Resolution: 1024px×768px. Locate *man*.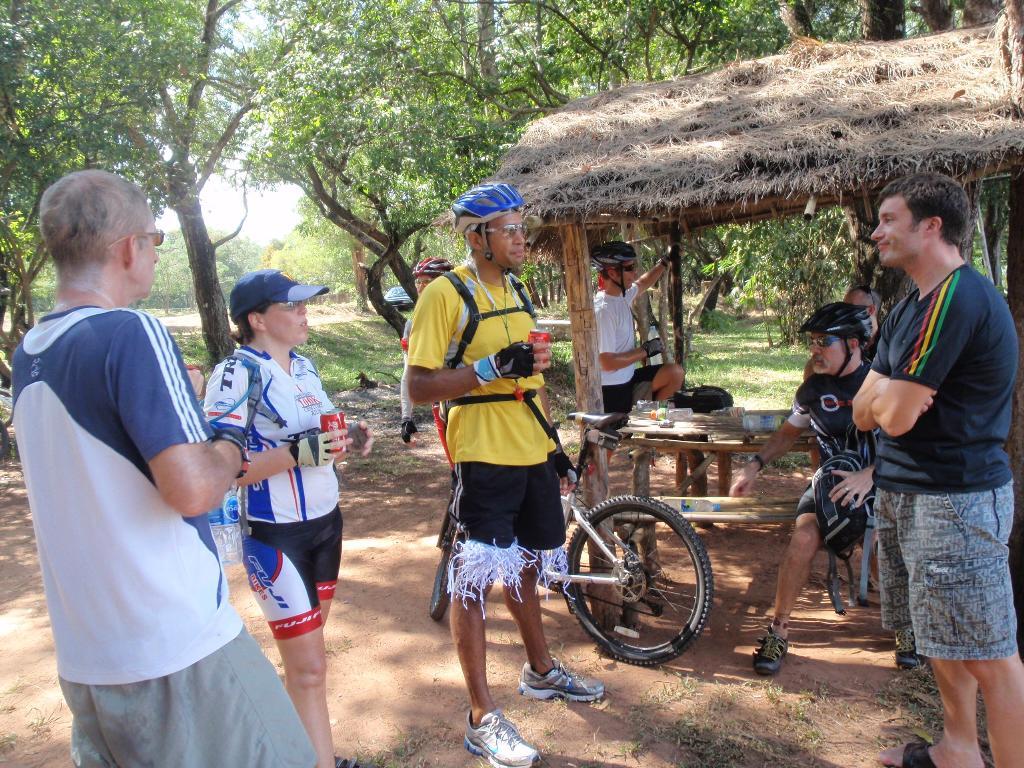
(x1=839, y1=158, x2=1018, y2=755).
